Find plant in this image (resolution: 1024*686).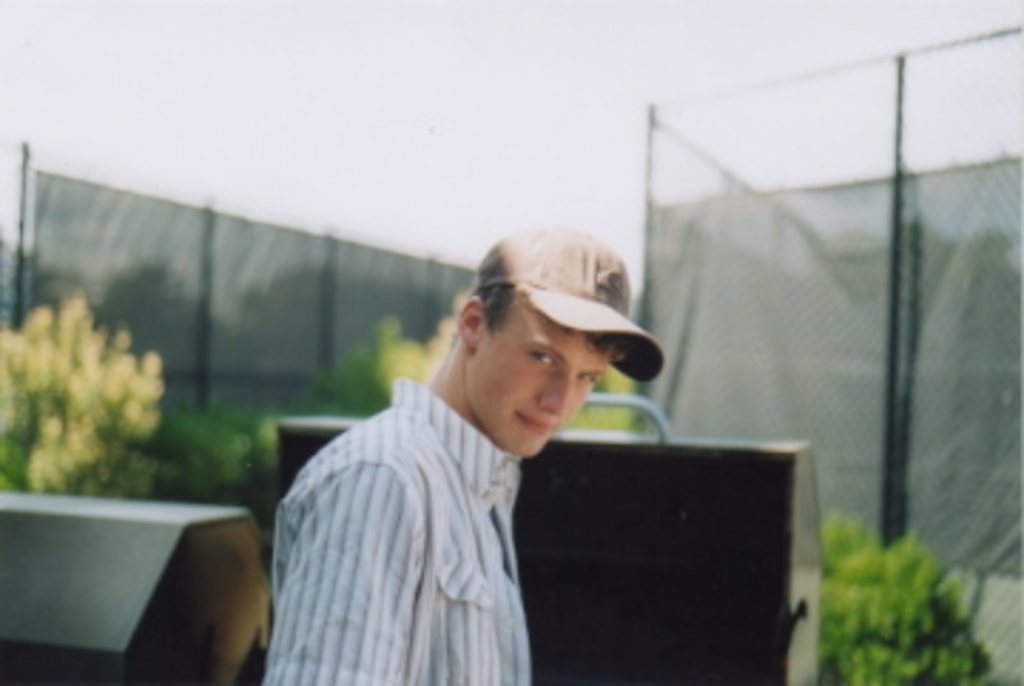
<box>225,322,668,444</box>.
